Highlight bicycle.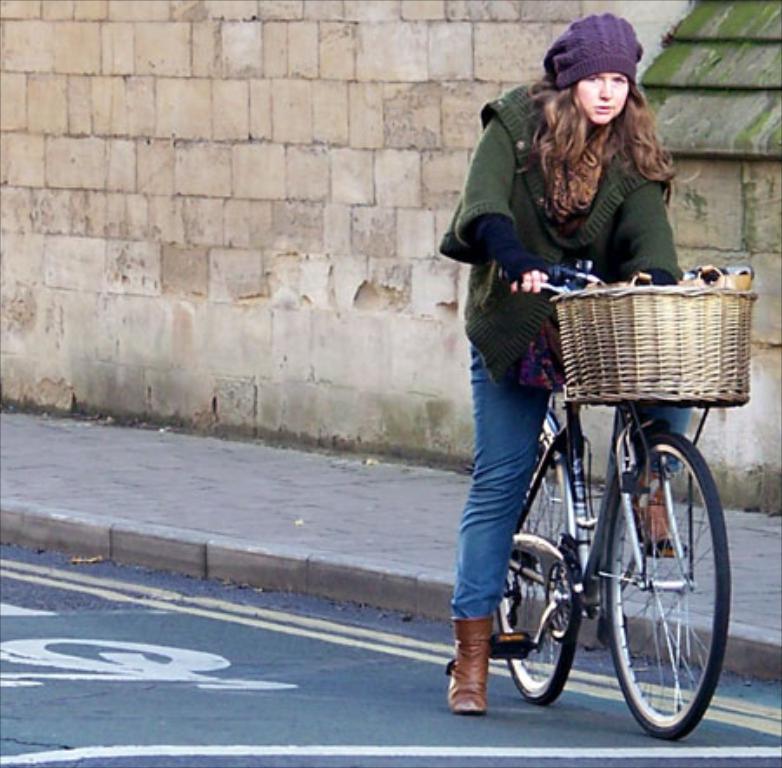
Highlighted region: [x1=450, y1=215, x2=752, y2=758].
